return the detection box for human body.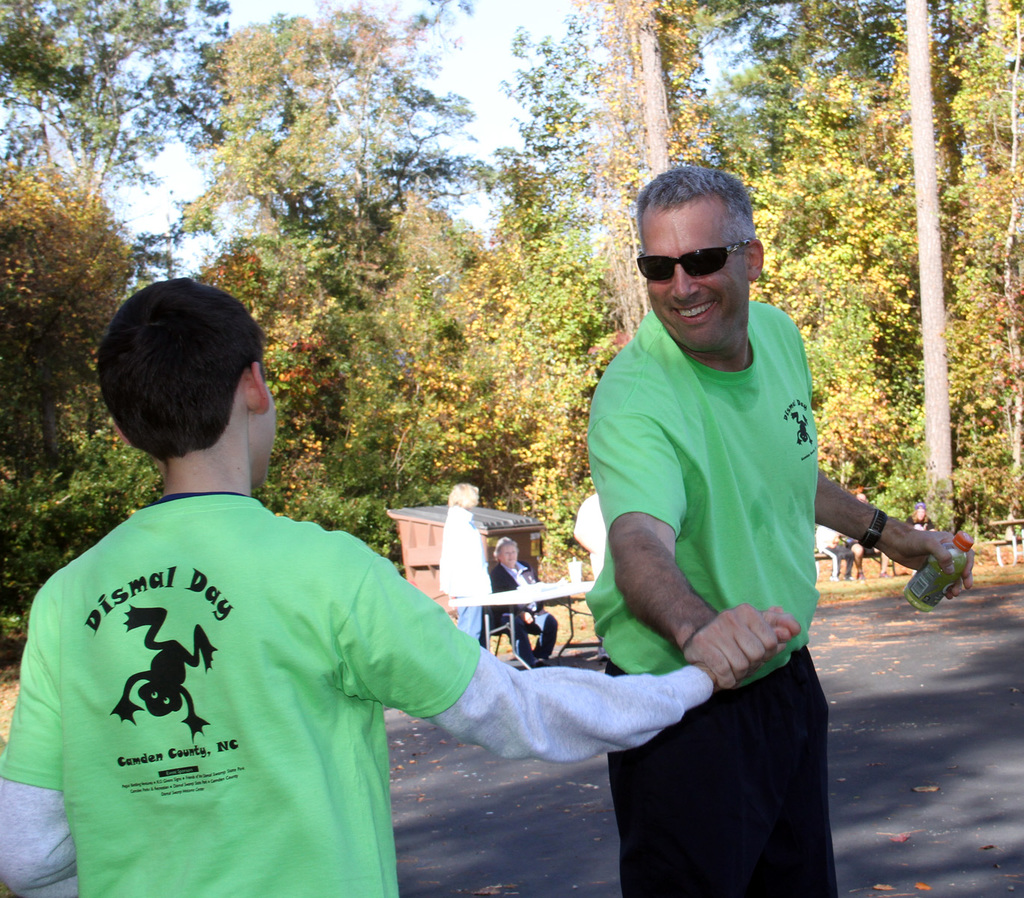
locate(906, 503, 937, 533).
